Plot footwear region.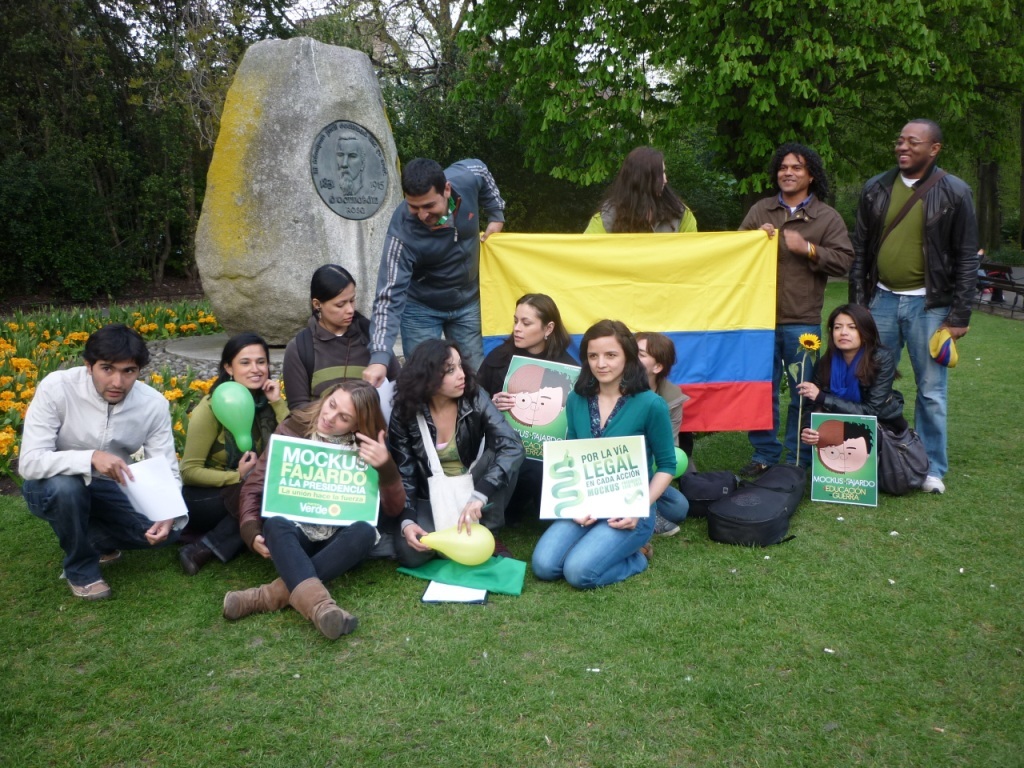
Plotted at 291,577,354,649.
